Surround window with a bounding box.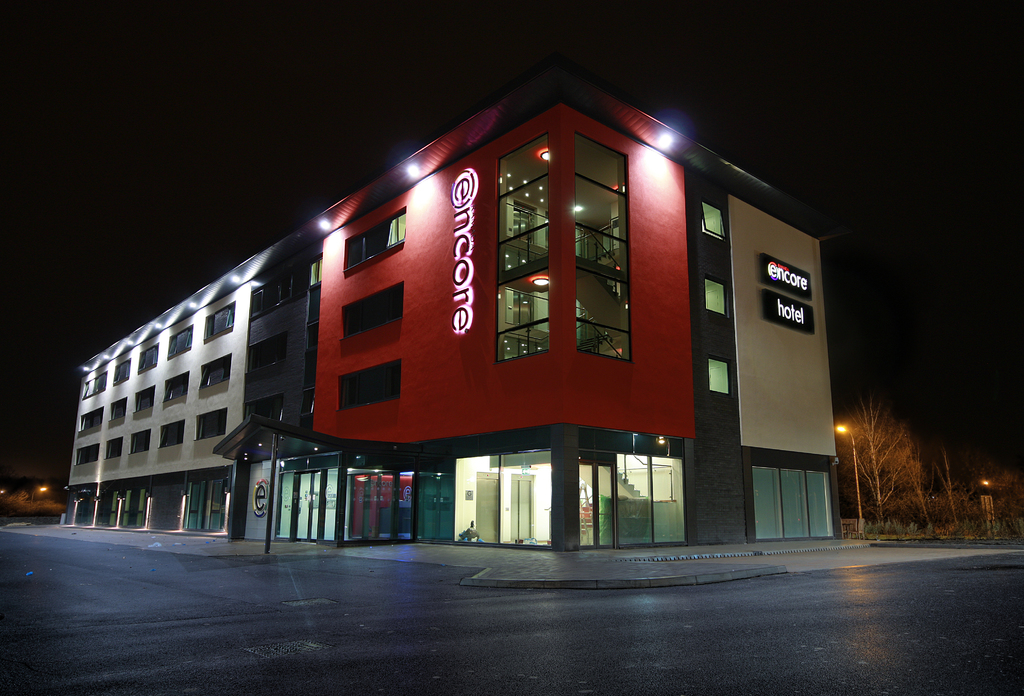
crop(81, 368, 108, 402).
